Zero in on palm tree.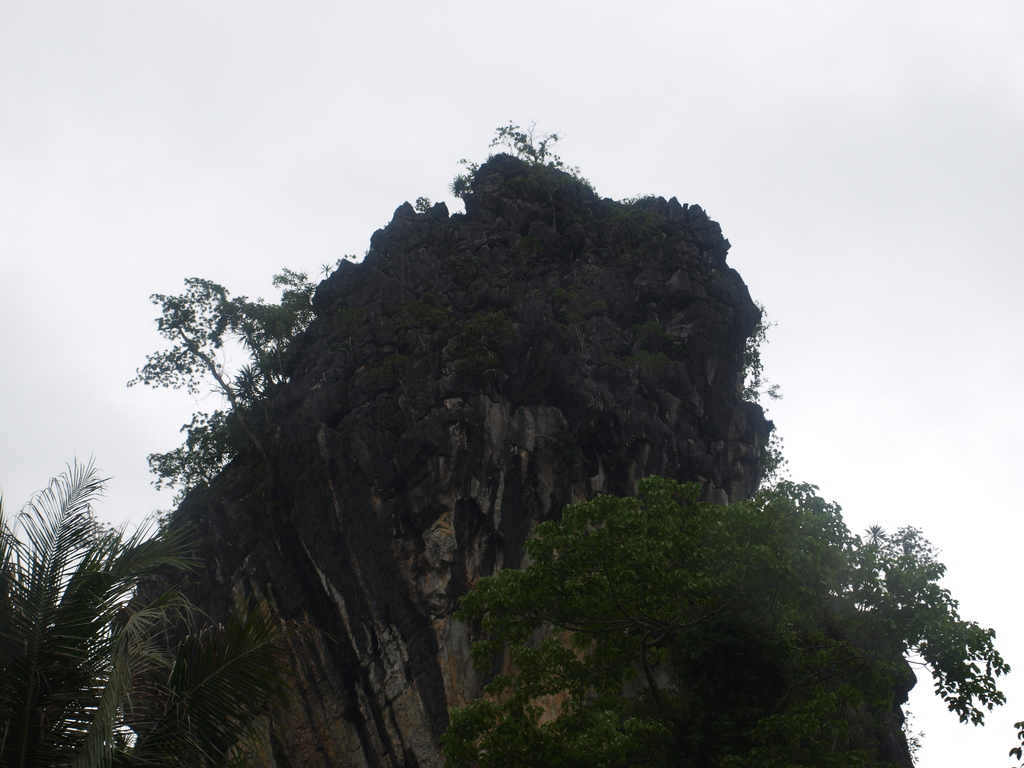
Zeroed in: BBox(21, 434, 126, 739).
